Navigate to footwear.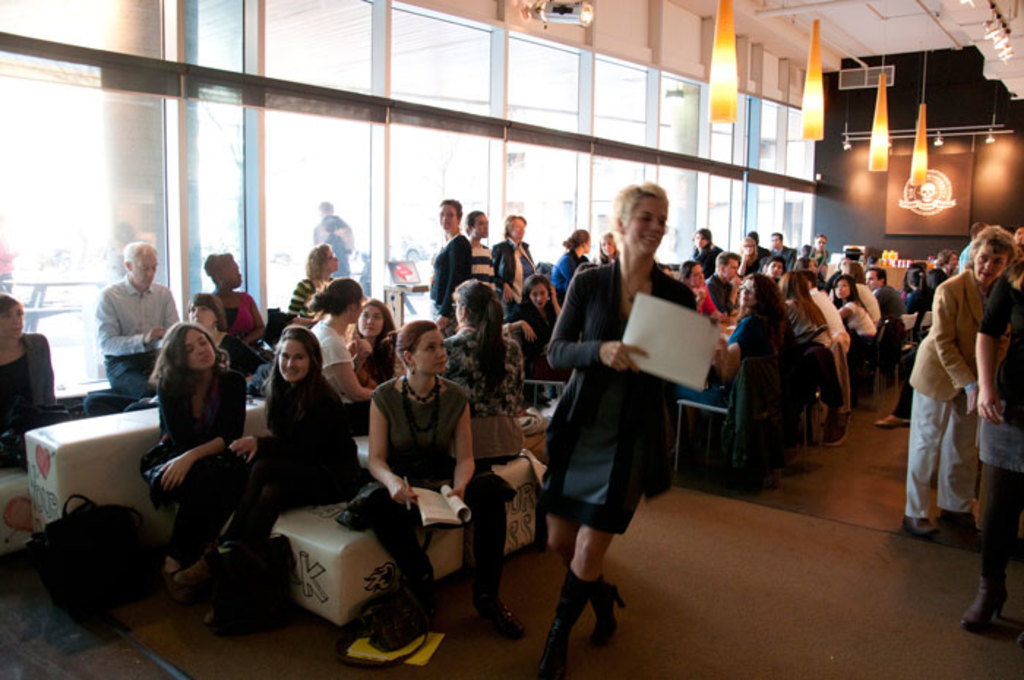
Navigation target: crop(541, 562, 603, 679).
